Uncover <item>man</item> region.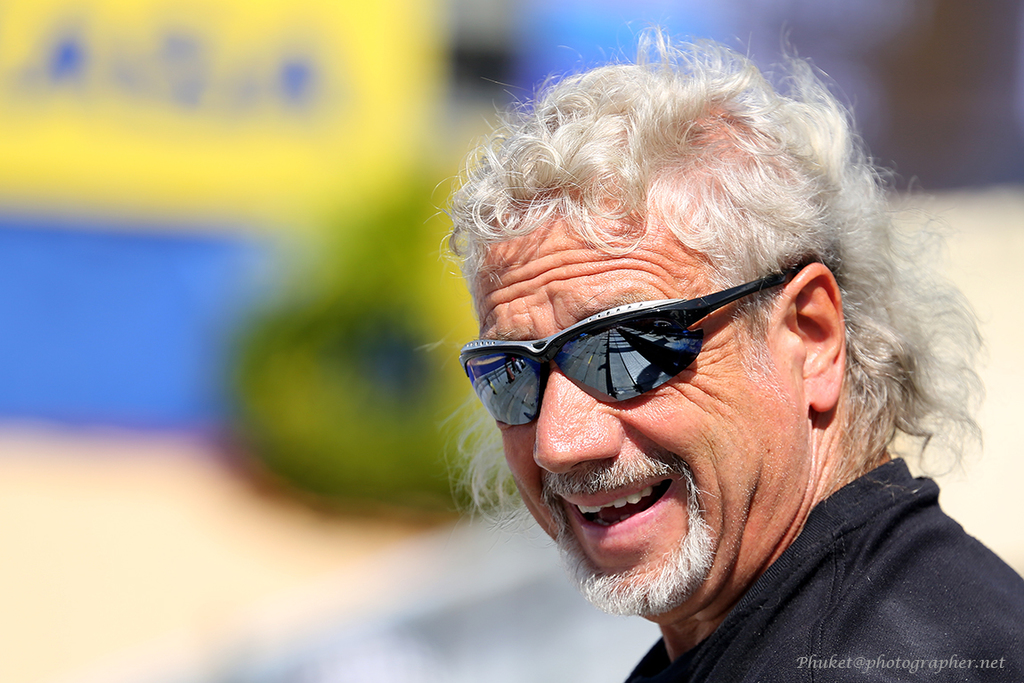
Uncovered: 410 5 1023 682.
